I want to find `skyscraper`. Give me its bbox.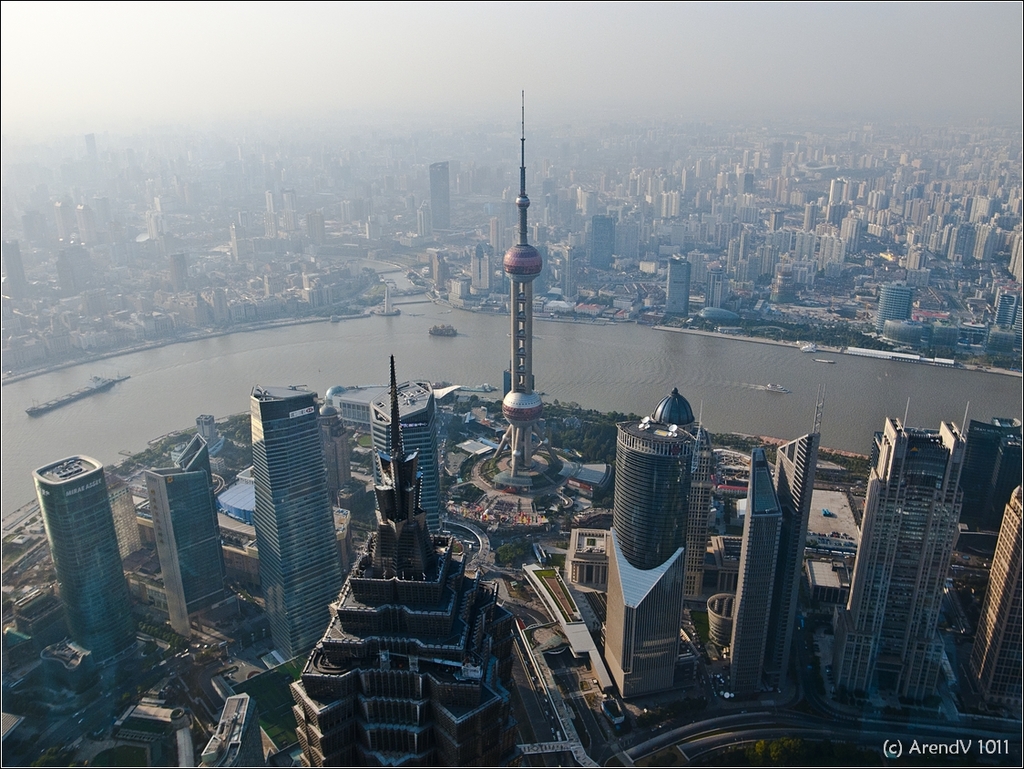
box(54, 241, 112, 293).
